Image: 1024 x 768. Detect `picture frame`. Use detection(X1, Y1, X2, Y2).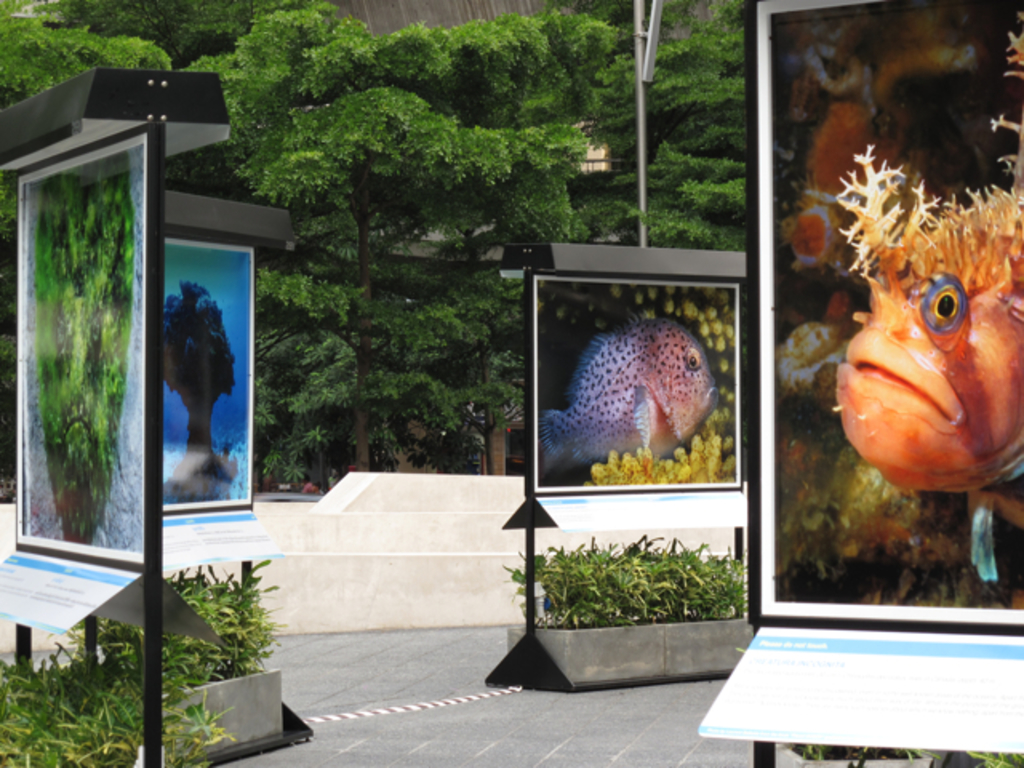
detection(742, 0, 1022, 635).
